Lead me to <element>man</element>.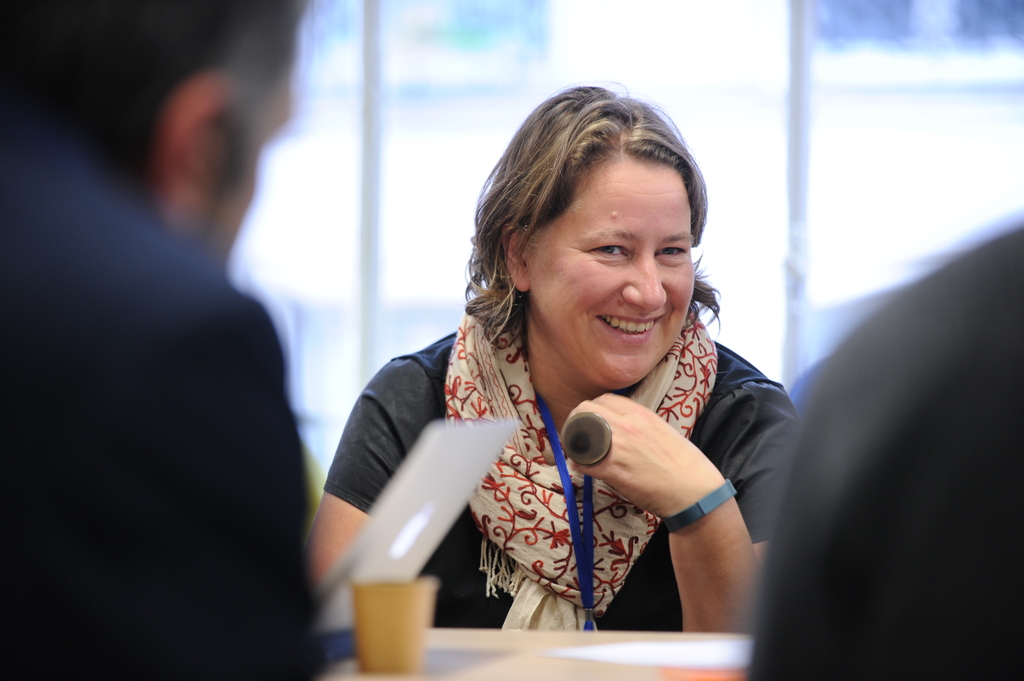
Lead to pyautogui.locateOnScreen(0, 0, 319, 680).
